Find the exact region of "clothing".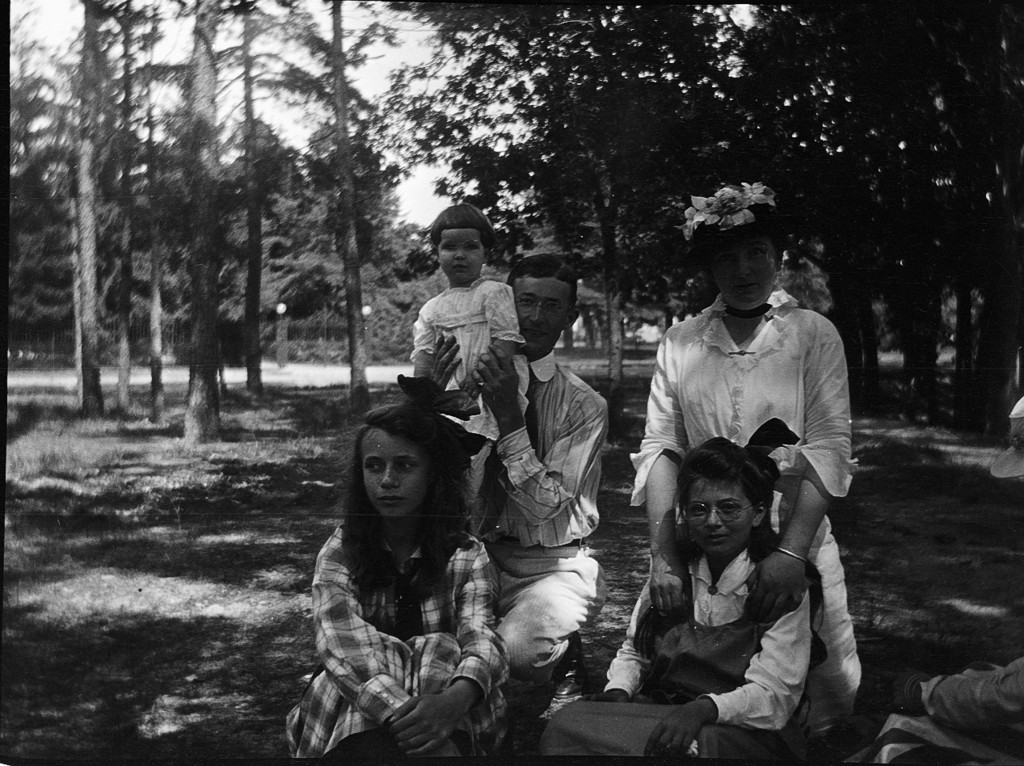
Exact region: (x1=405, y1=279, x2=529, y2=503).
